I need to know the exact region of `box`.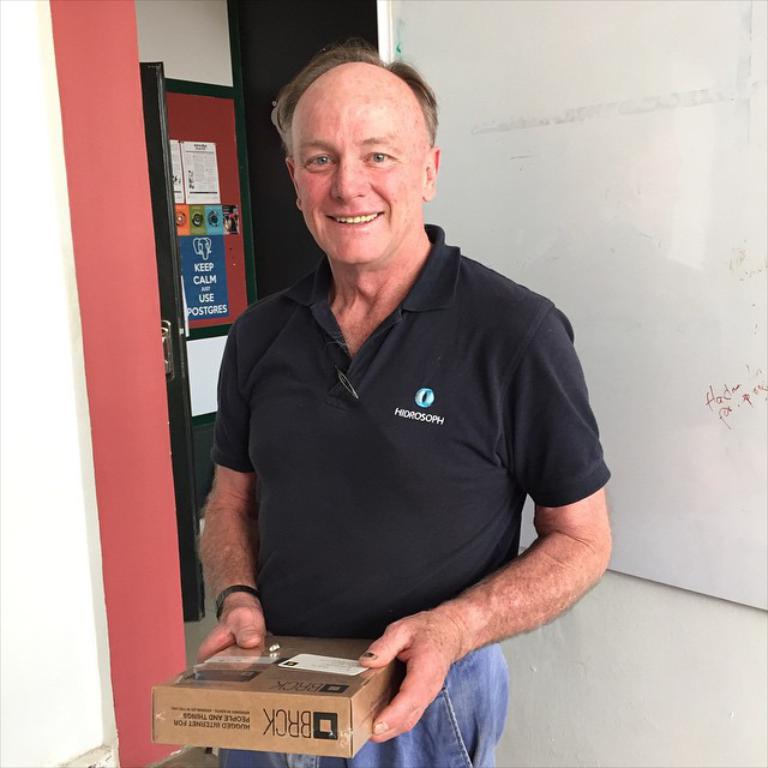
Region: pyautogui.locateOnScreen(158, 632, 431, 755).
